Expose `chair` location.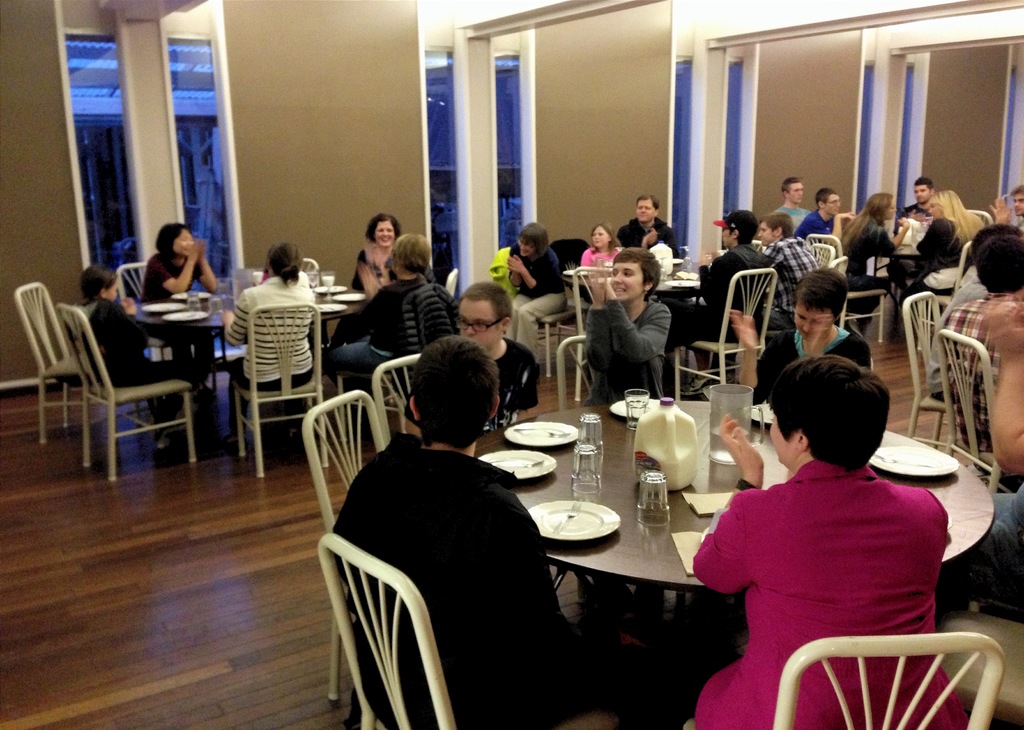
Exposed at locate(901, 290, 939, 427).
